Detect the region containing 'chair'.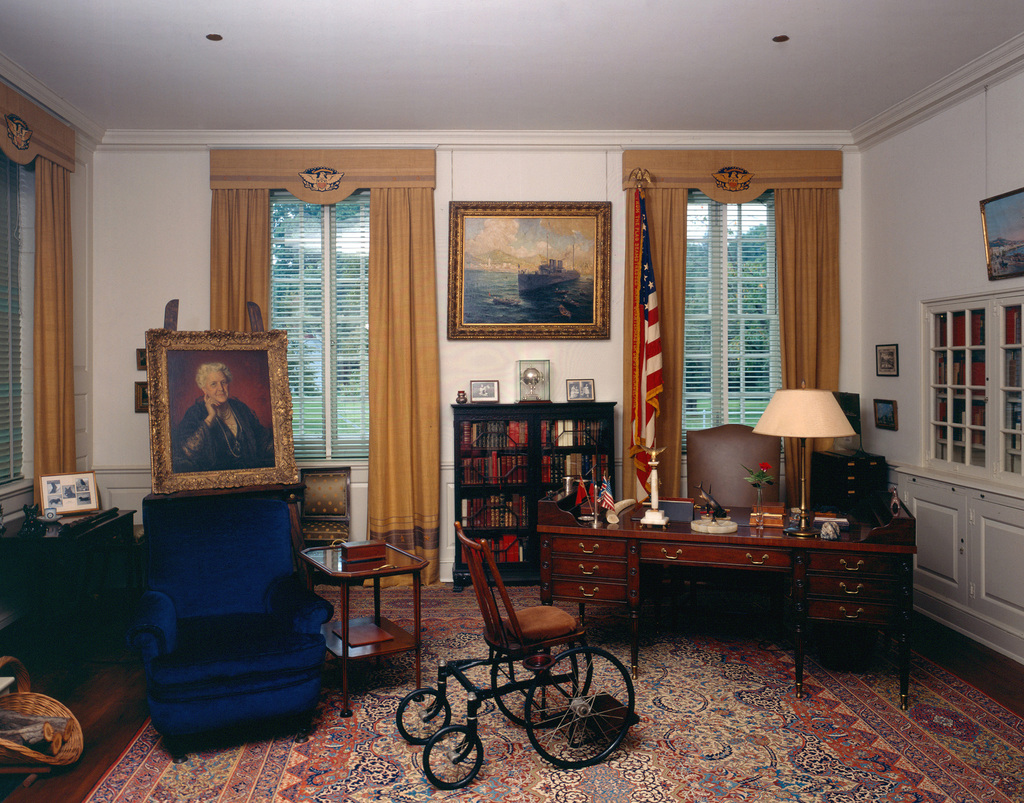
bbox=[456, 520, 644, 752].
